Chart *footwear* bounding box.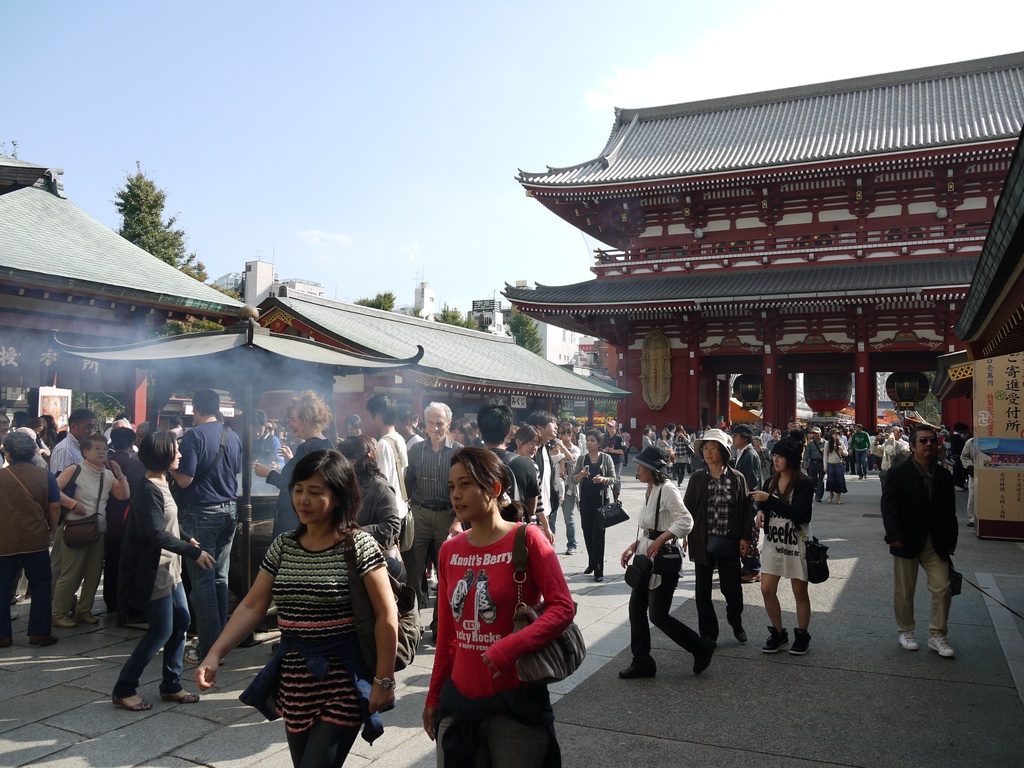
Charted: 764, 624, 788, 653.
